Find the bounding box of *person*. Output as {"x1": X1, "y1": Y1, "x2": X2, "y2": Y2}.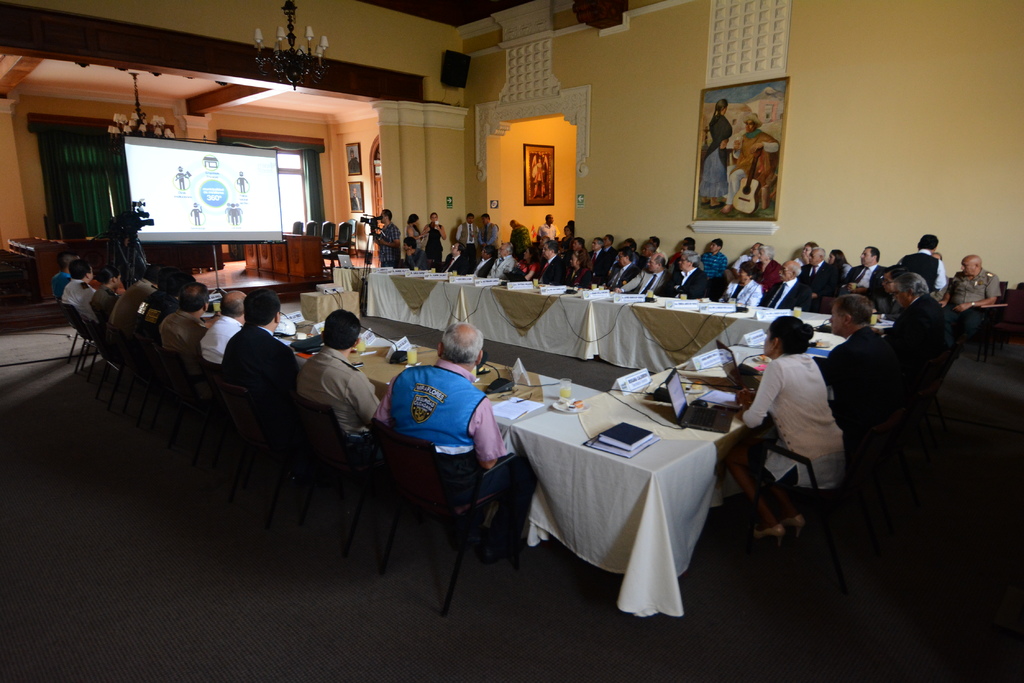
{"x1": 109, "y1": 269, "x2": 157, "y2": 365}.
